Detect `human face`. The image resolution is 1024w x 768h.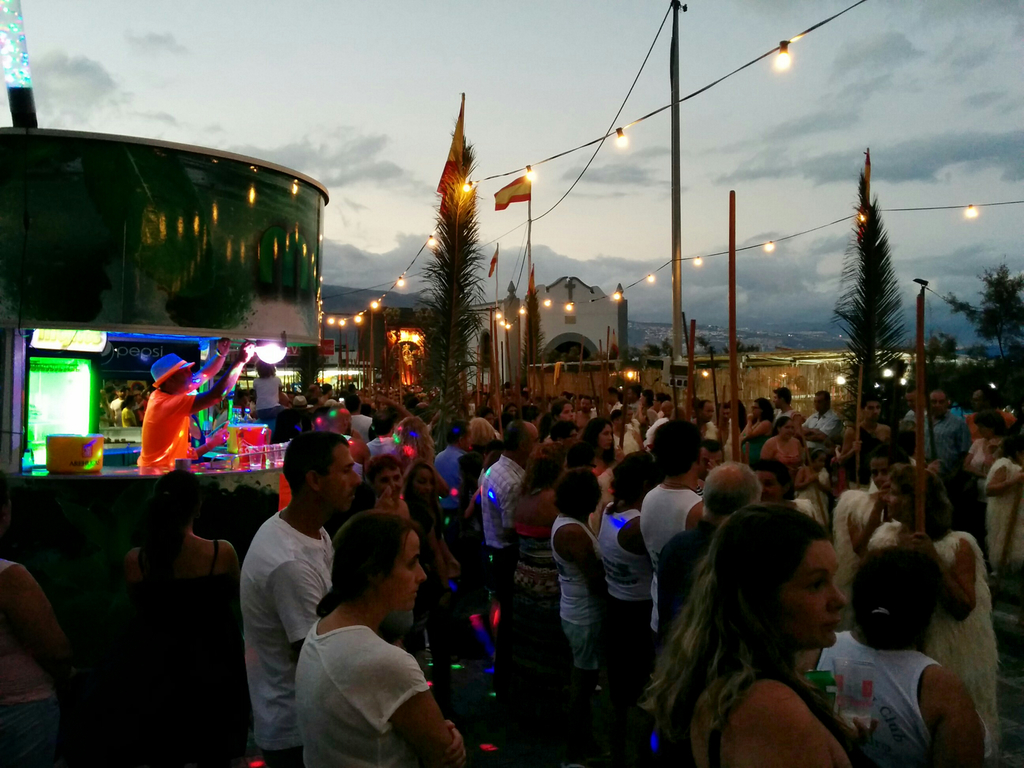
x1=598 y1=423 x2=613 y2=449.
